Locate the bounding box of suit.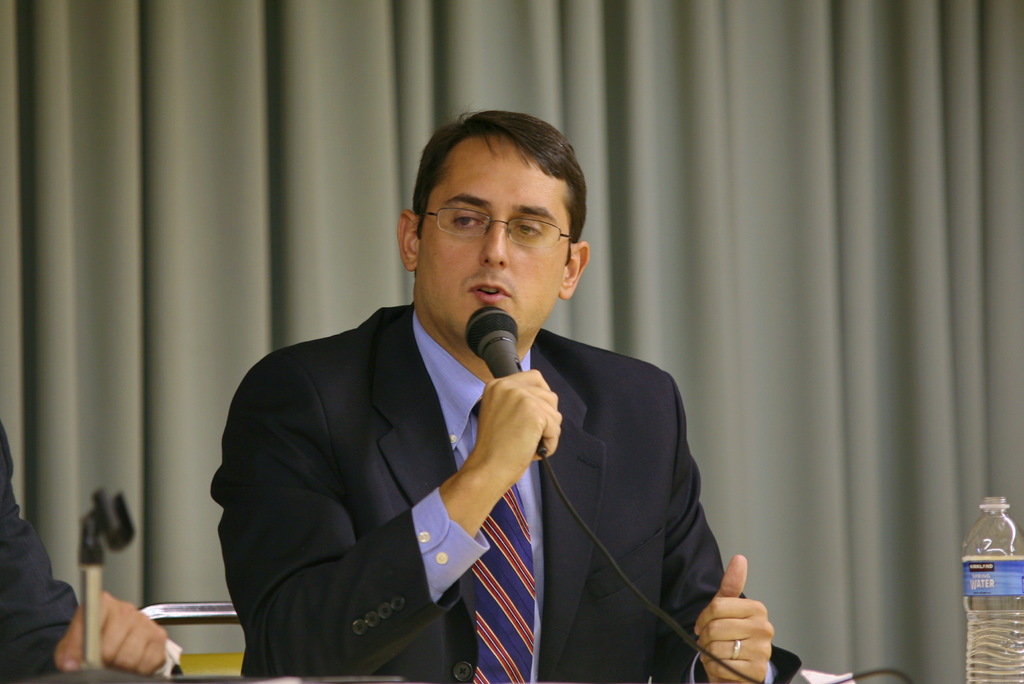
Bounding box: [213, 196, 711, 683].
